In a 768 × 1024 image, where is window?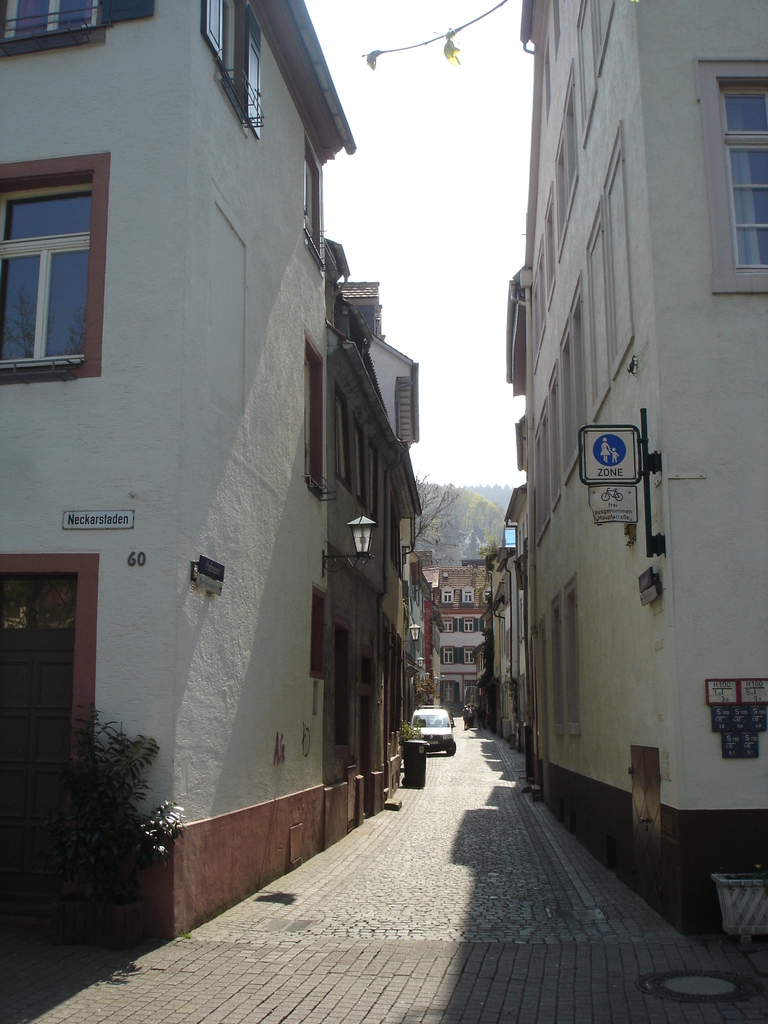
box(2, 0, 98, 37).
